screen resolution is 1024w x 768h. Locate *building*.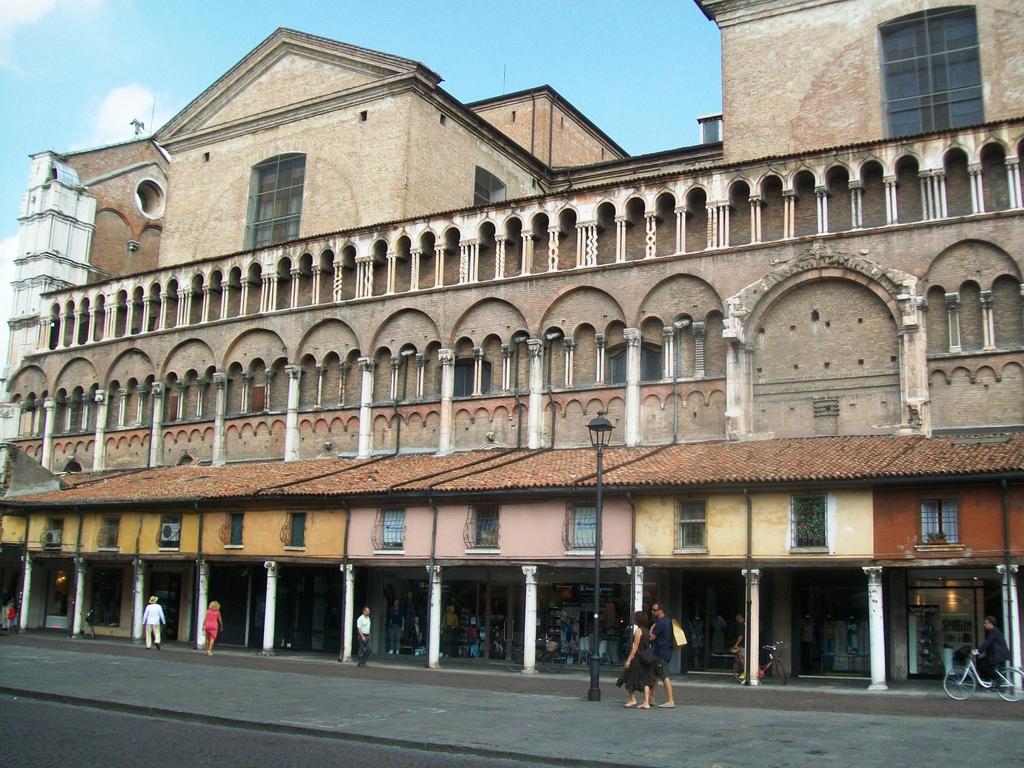
detection(0, 150, 100, 477).
